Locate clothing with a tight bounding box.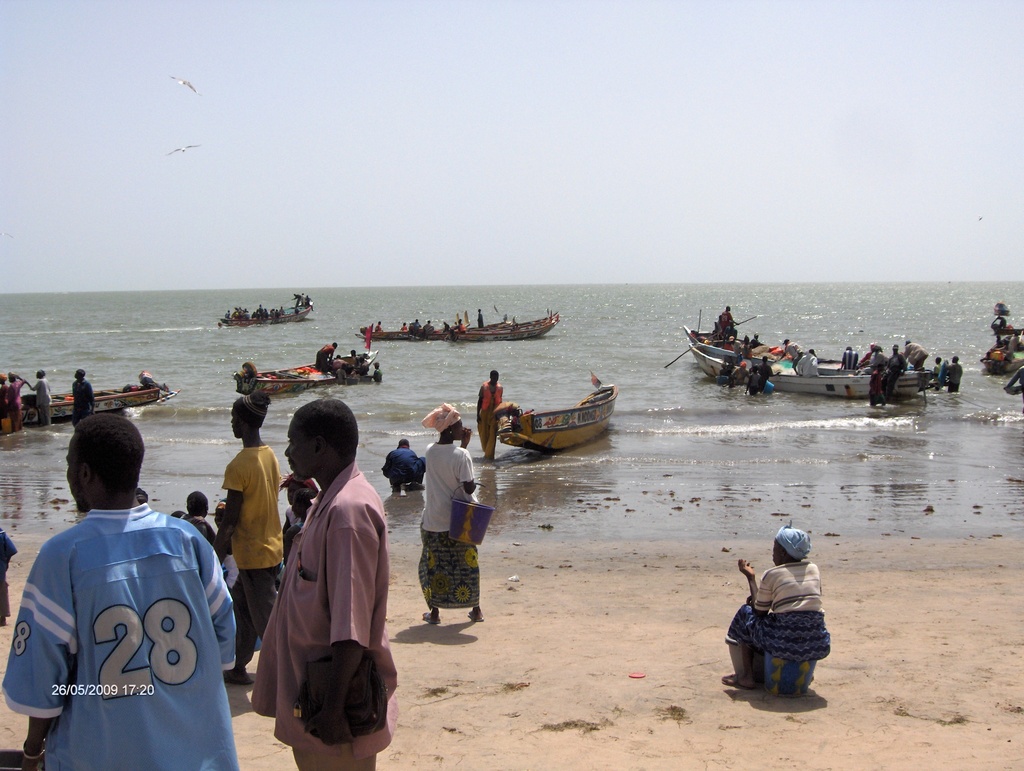
<box>0,532,15,621</box>.
